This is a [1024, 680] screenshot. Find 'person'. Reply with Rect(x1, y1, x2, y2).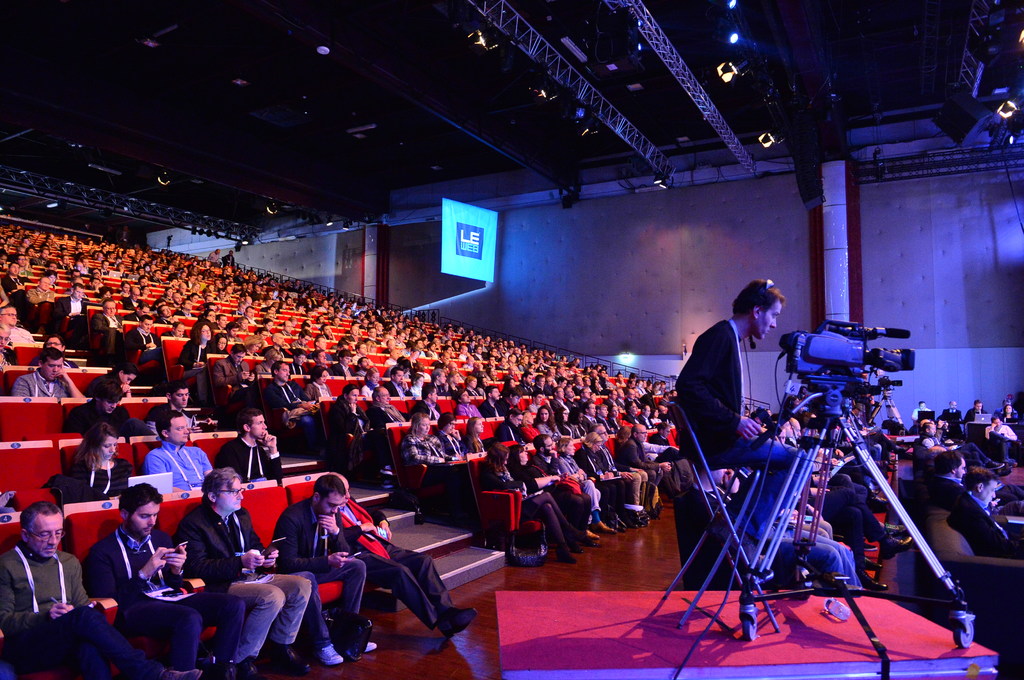
Rect(54, 413, 136, 491).
